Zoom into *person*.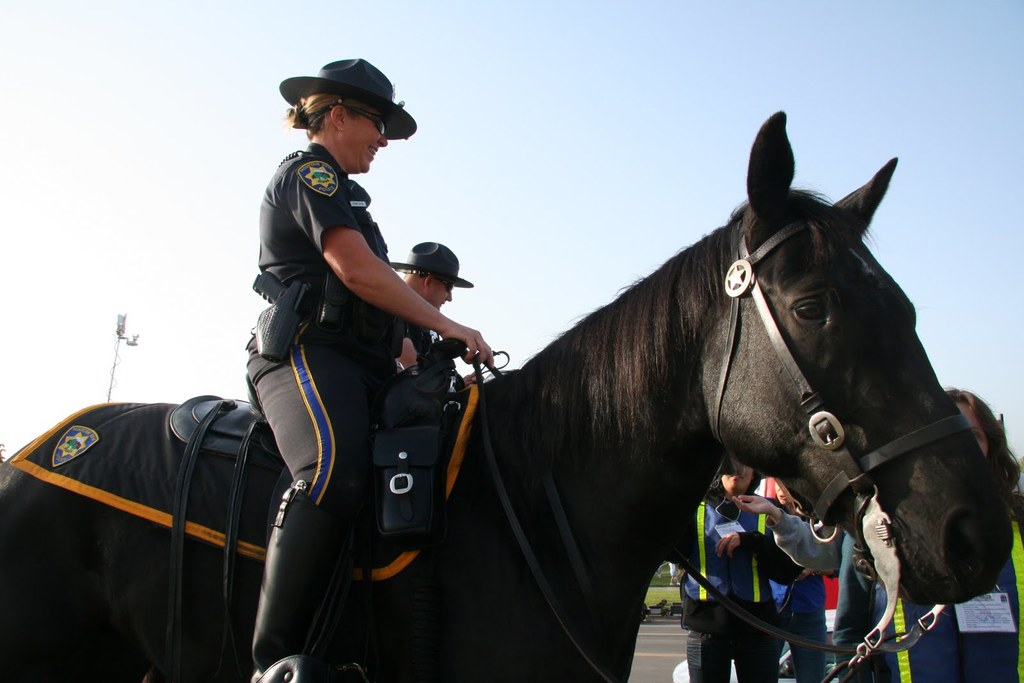
Zoom target: region(234, 71, 493, 632).
